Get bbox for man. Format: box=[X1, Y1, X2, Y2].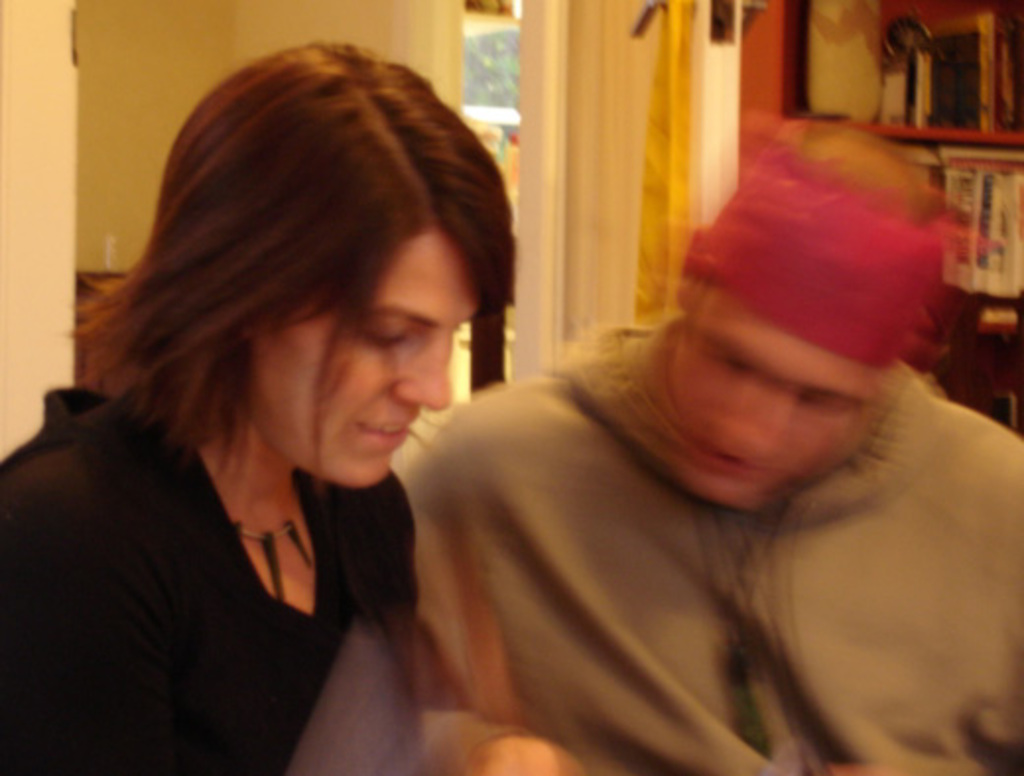
box=[402, 126, 1022, 774].
